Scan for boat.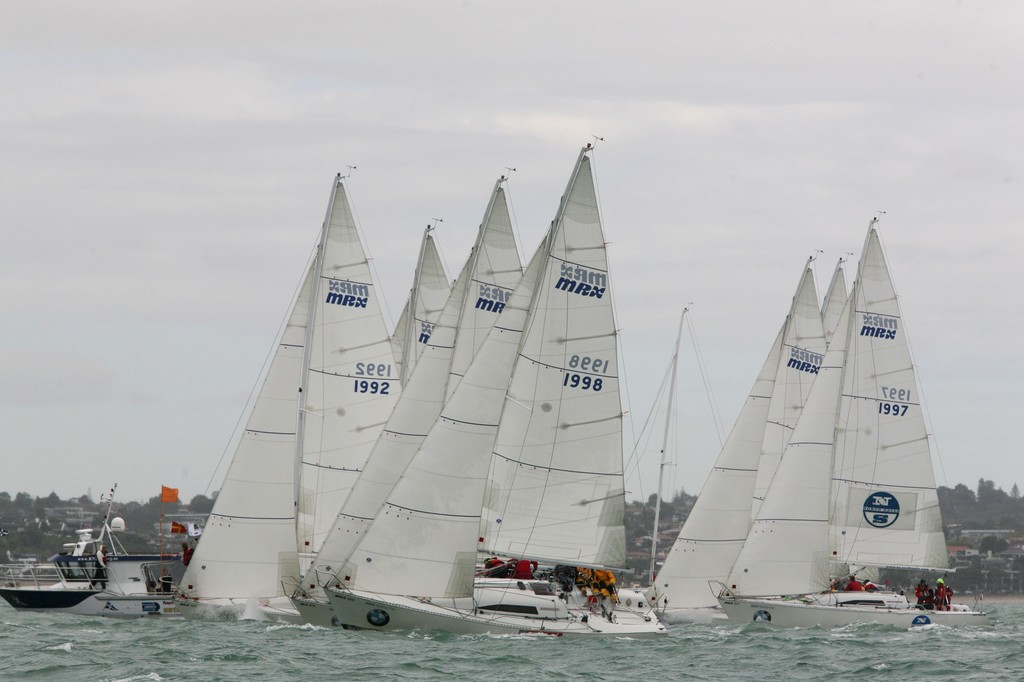
Scan result: {"x1": 652, "y1": 258, "x2": 825, "y2": 615}.
